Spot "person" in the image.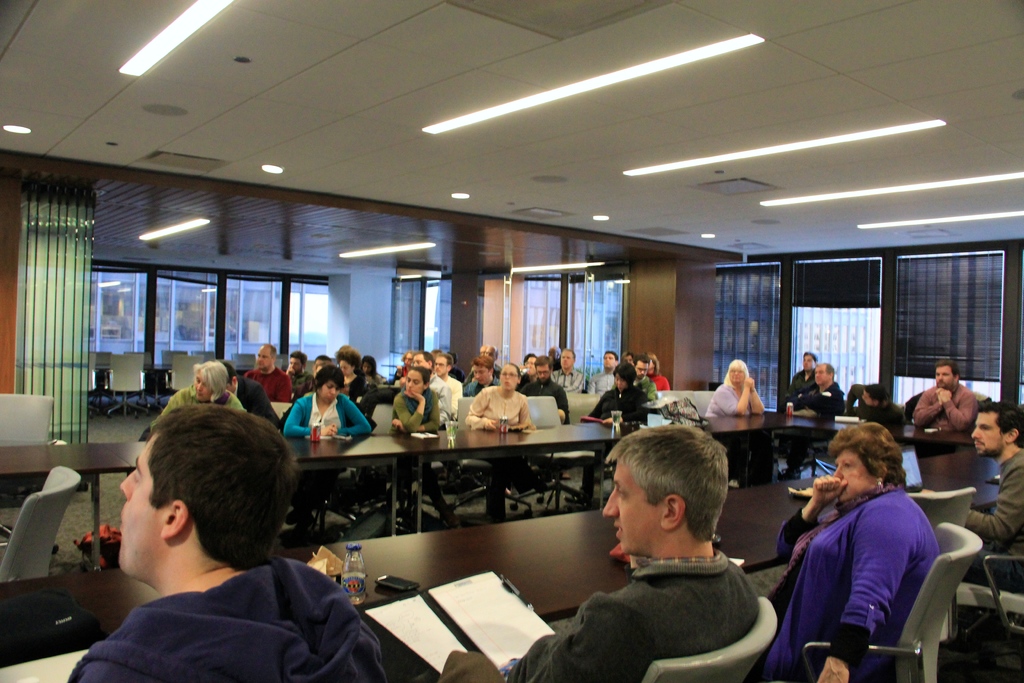
"person" found at 312:351:332:375.
